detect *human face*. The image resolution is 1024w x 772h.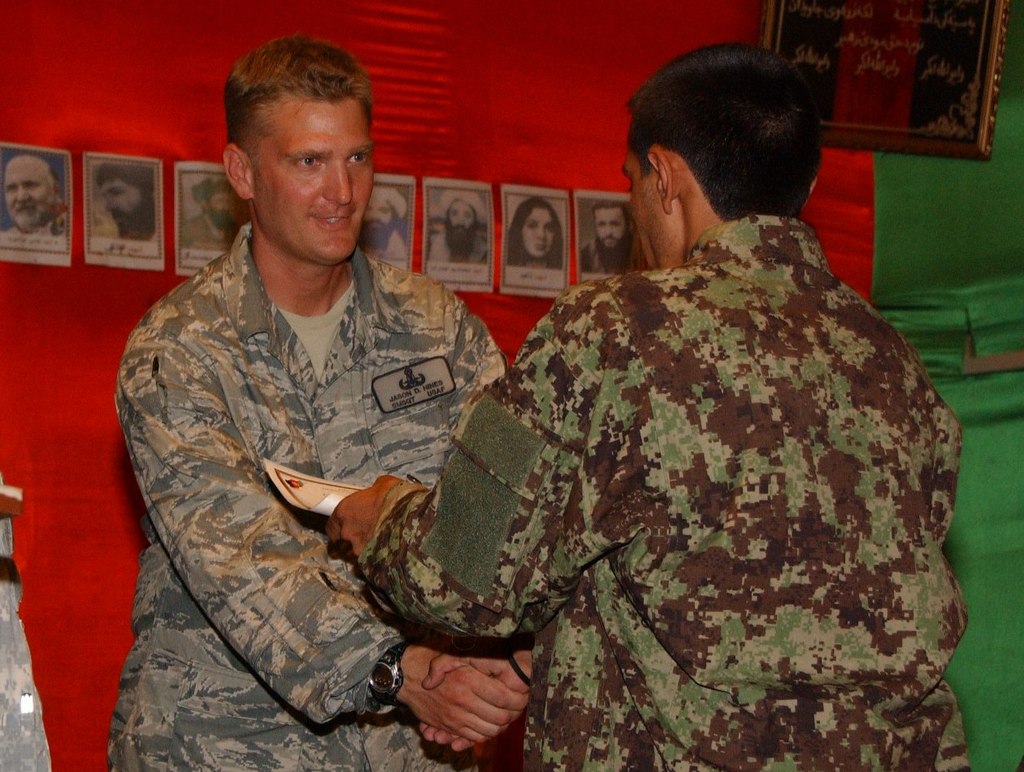
bbox(594, 208, 631, 250).
